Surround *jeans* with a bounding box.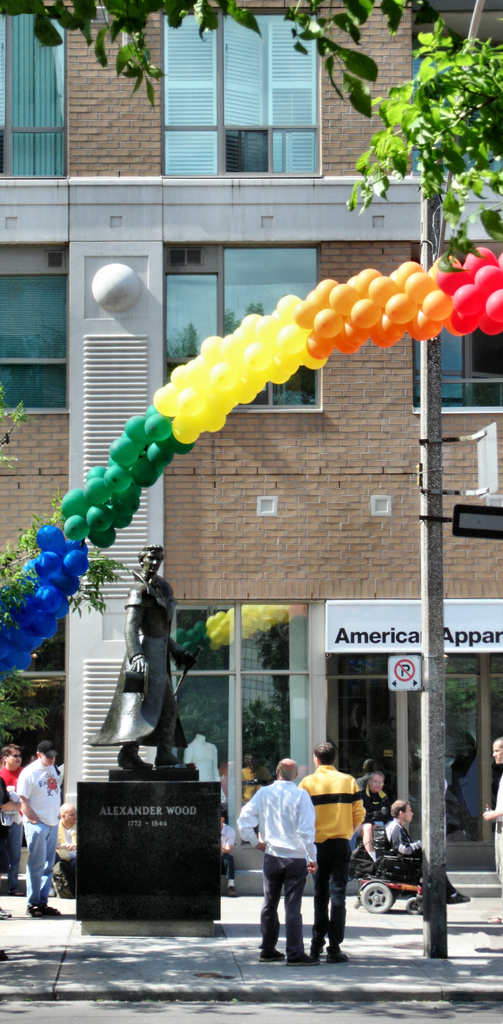
pyautogui.locateOnScreen(264, 857, 310, 949).
